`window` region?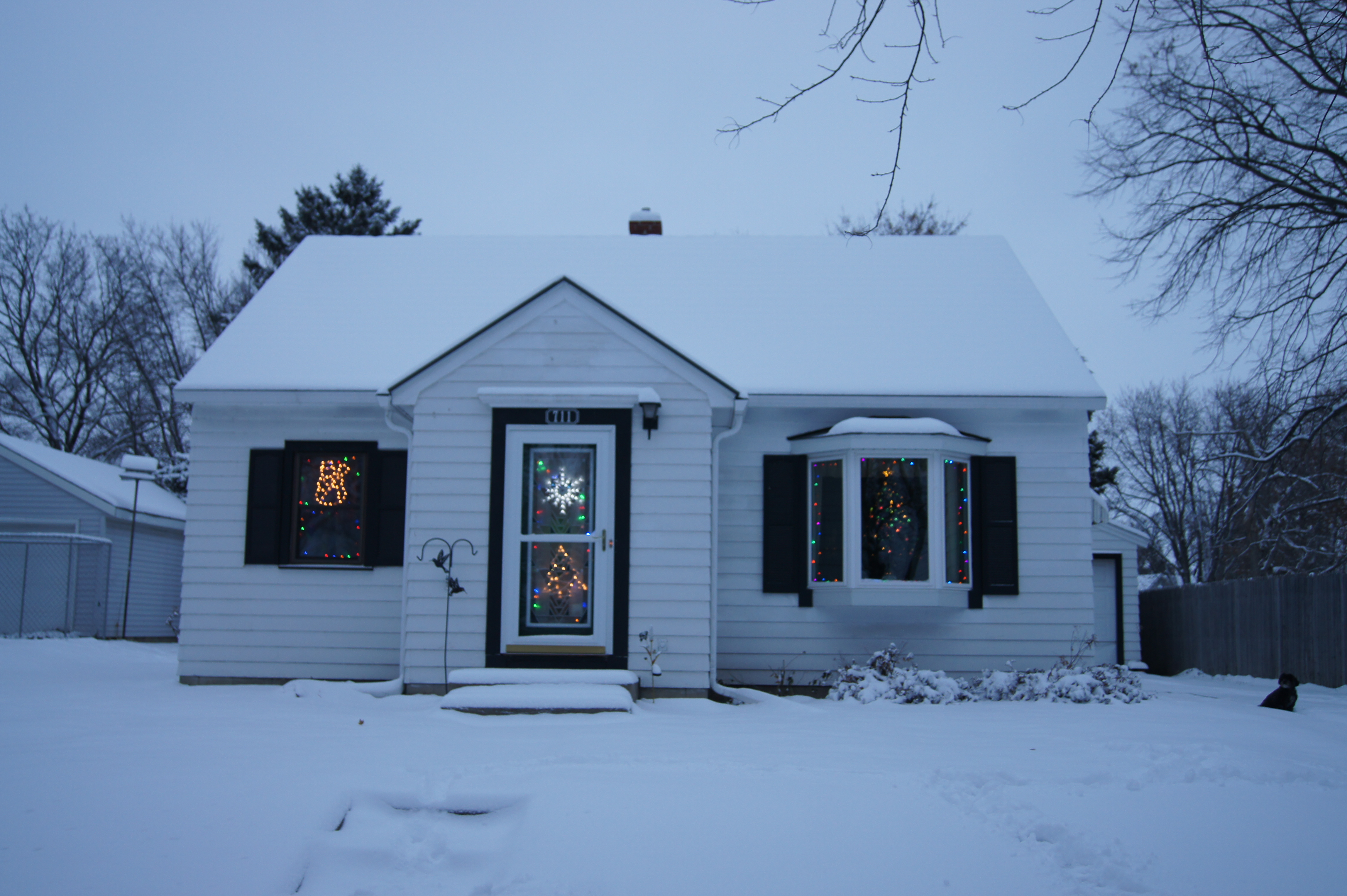
(left=237, top=135, right=286, bottom=170)
